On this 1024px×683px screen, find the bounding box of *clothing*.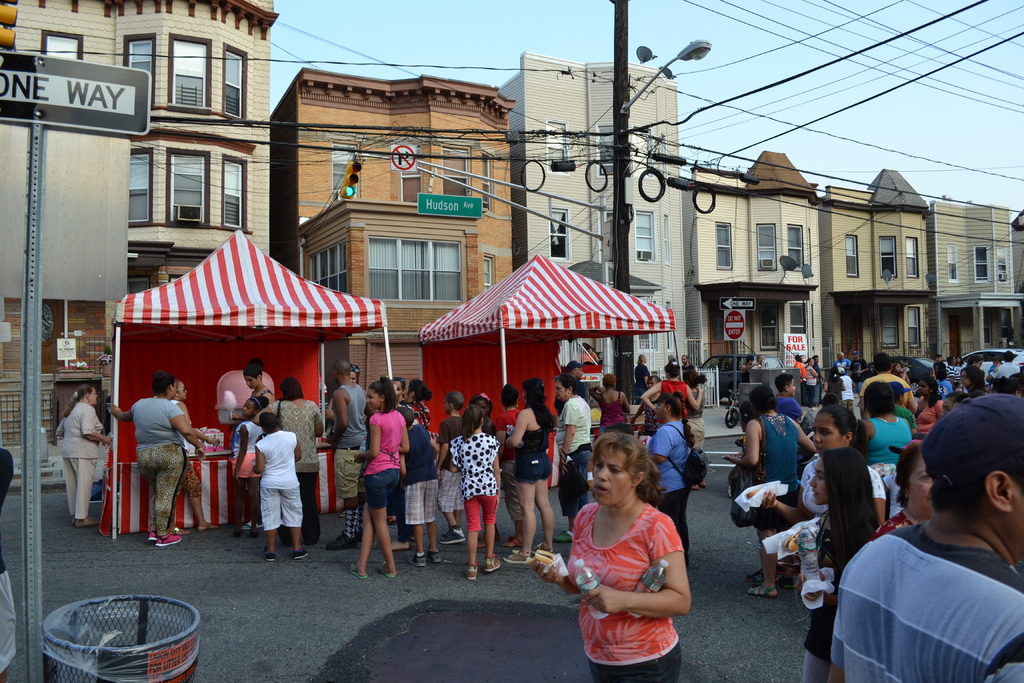
Bounding box: region(826, 516, 1018, 682).
